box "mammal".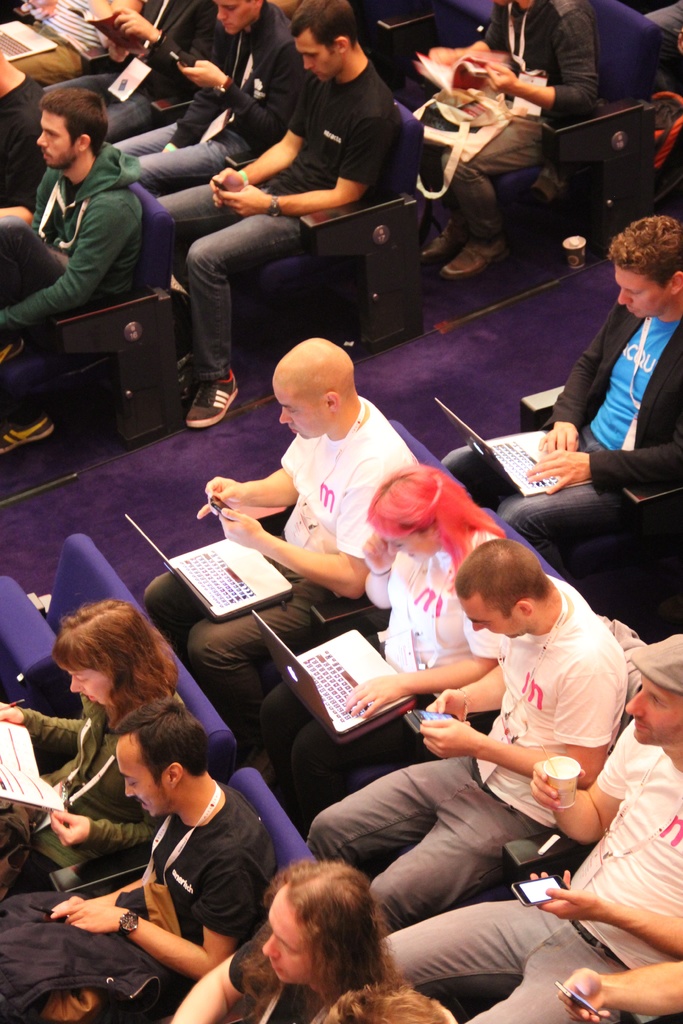
<region>0, 44, 47, 210</region>.
